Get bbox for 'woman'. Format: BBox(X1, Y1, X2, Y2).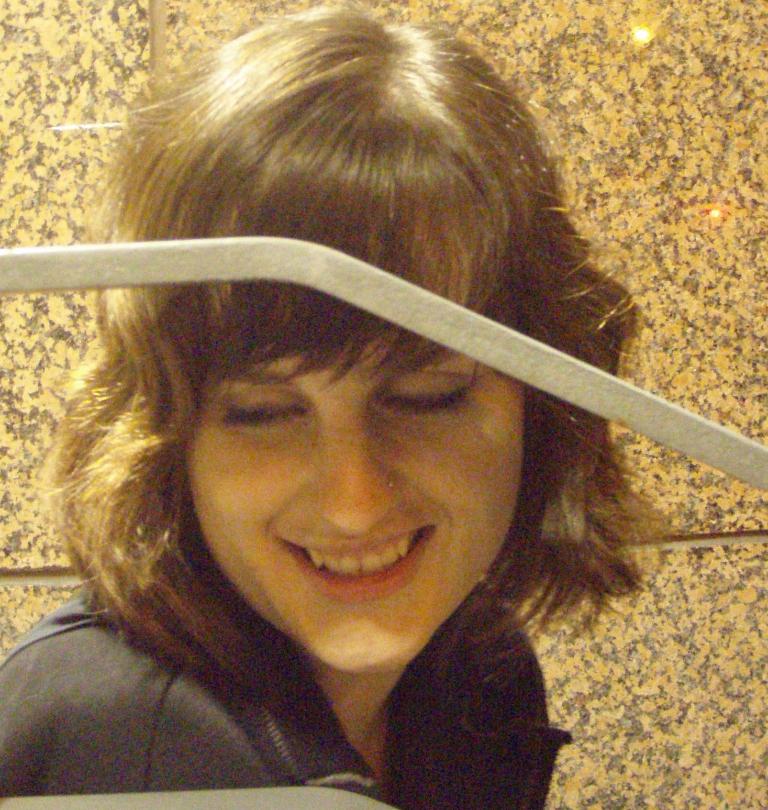
BBox(0, 47, 747, 786).
